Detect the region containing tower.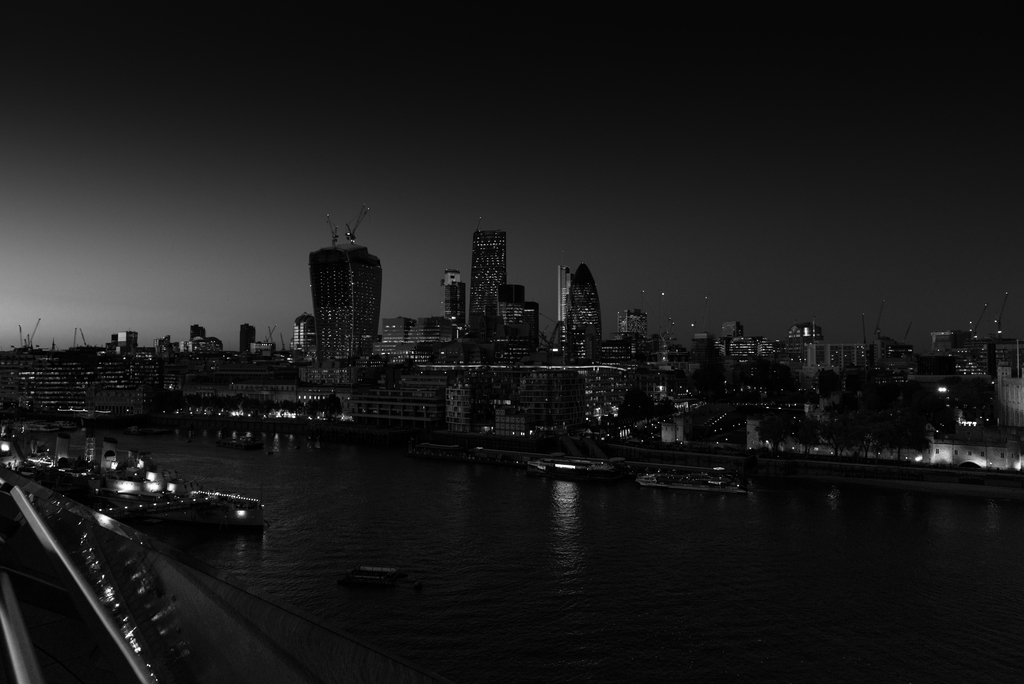
rect(471, 231, 506, 337).
